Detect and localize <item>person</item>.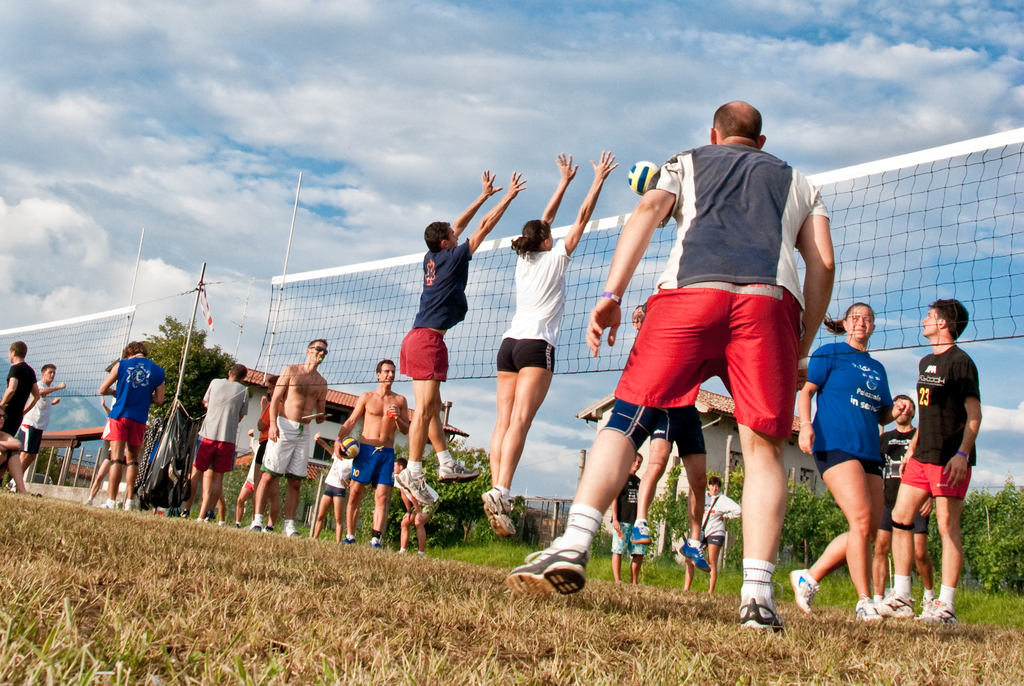
Localized at bbox=(872, 395, 914, 621).
